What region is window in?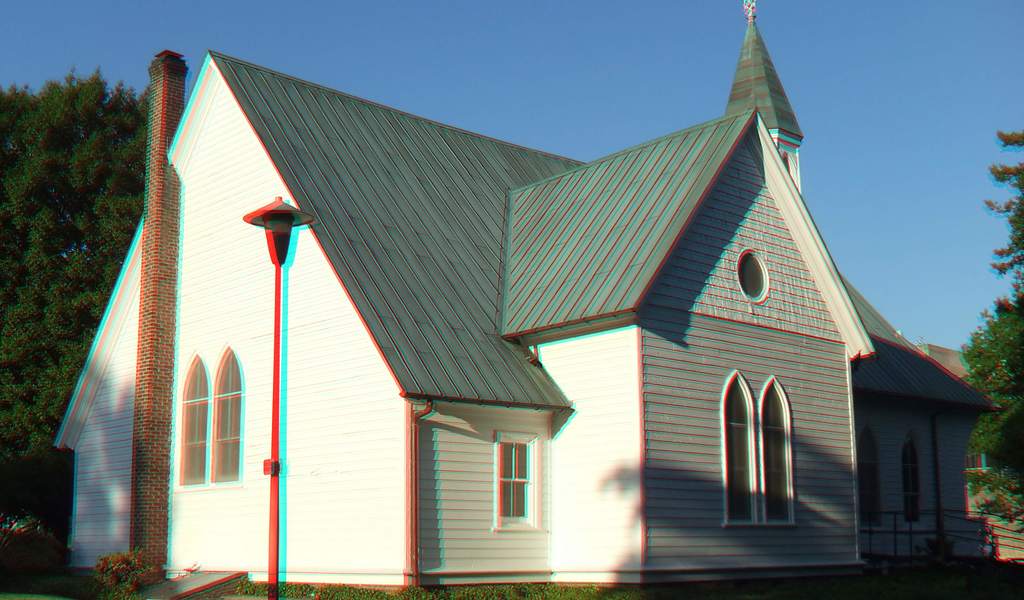
(900,446,924,522).
